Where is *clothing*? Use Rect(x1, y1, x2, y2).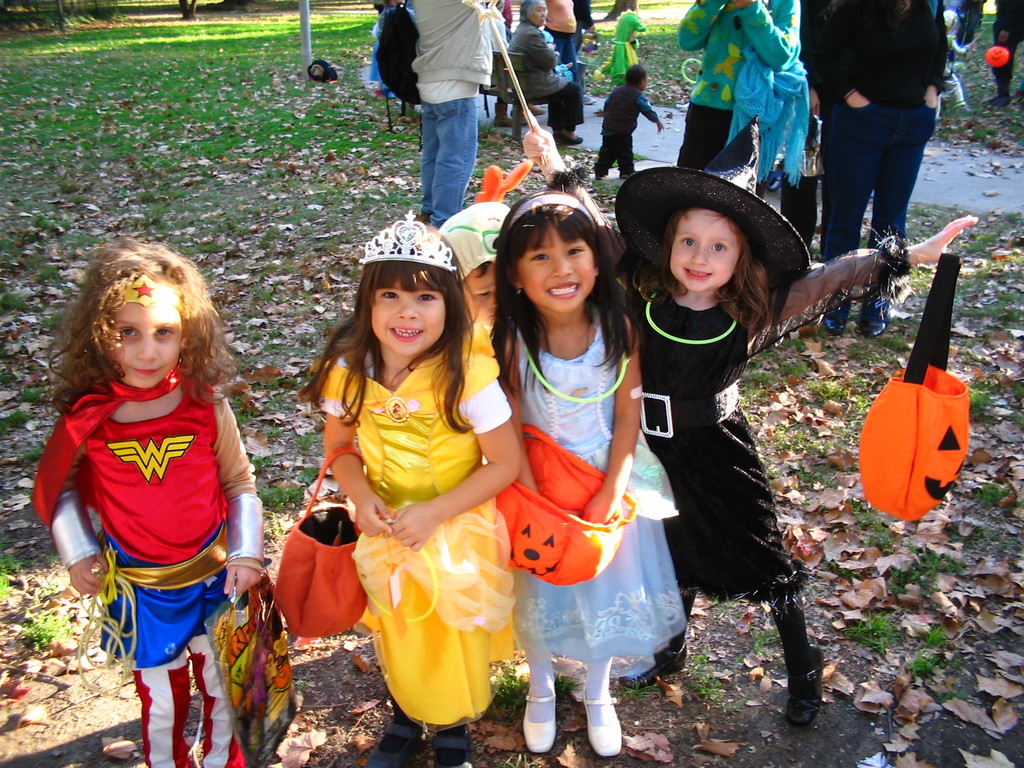
Rect(619, 230, 893, 595).
